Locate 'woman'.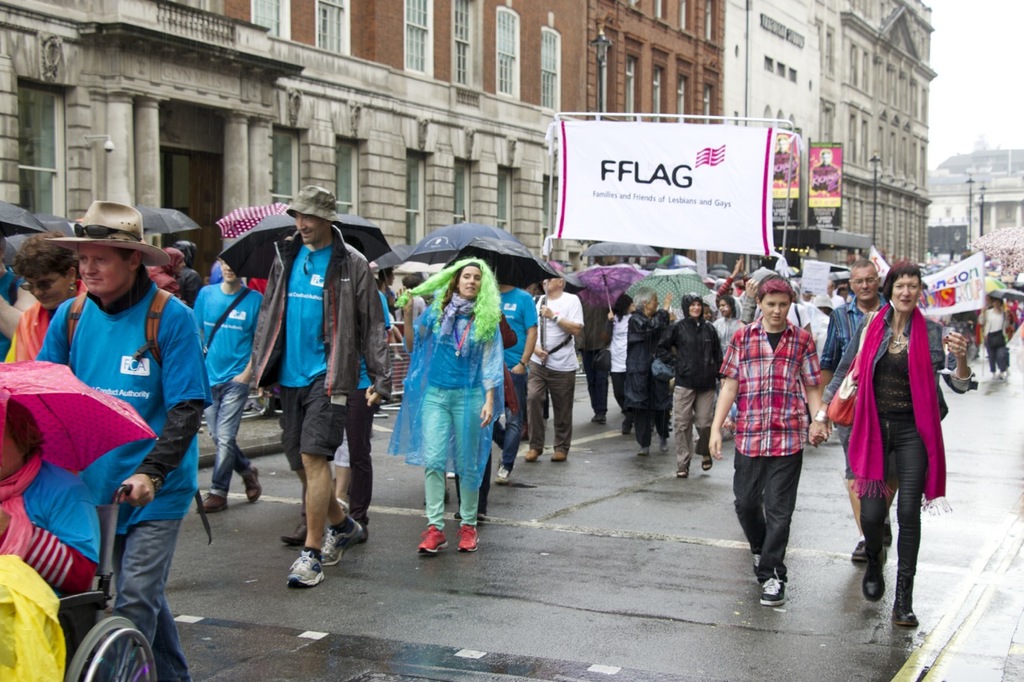
Bounding box: 850 247 954 619.
